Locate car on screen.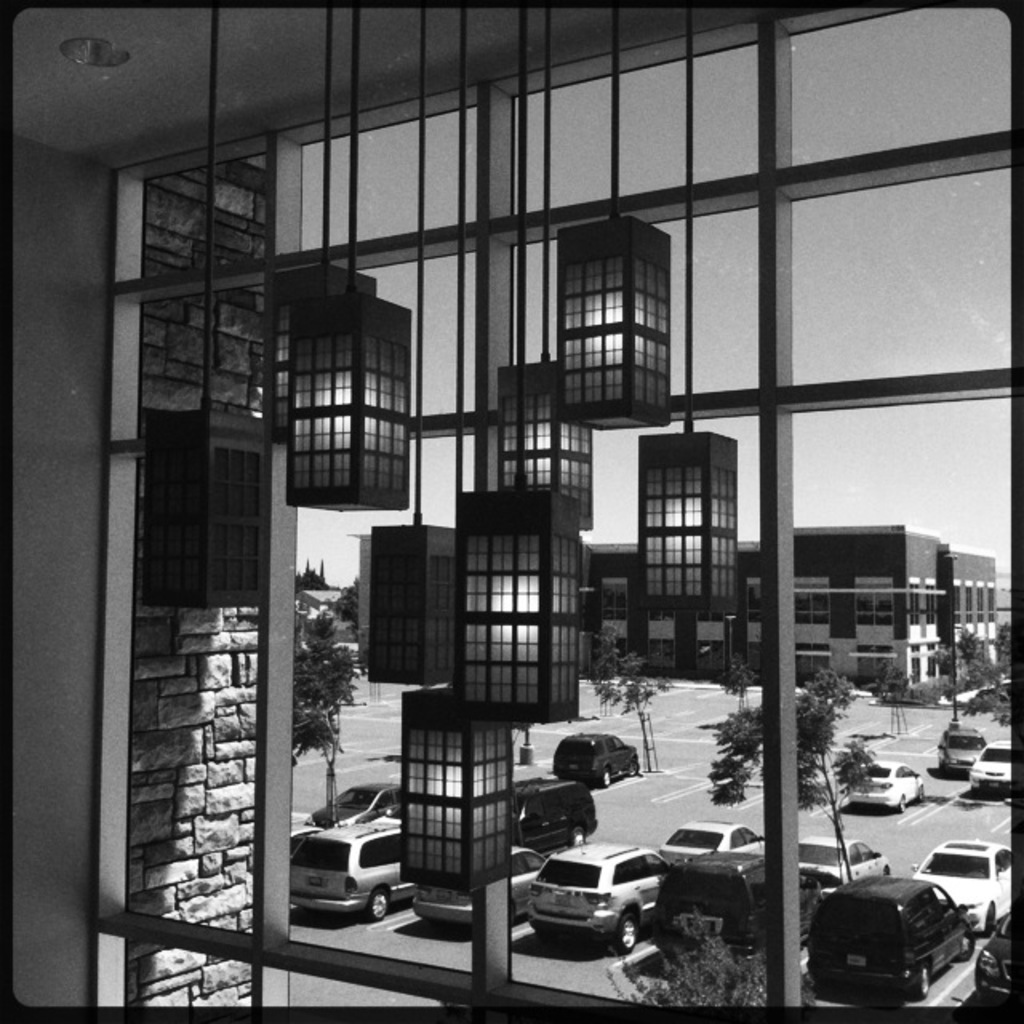
On screen at locate(661, 818, 762, 867).
